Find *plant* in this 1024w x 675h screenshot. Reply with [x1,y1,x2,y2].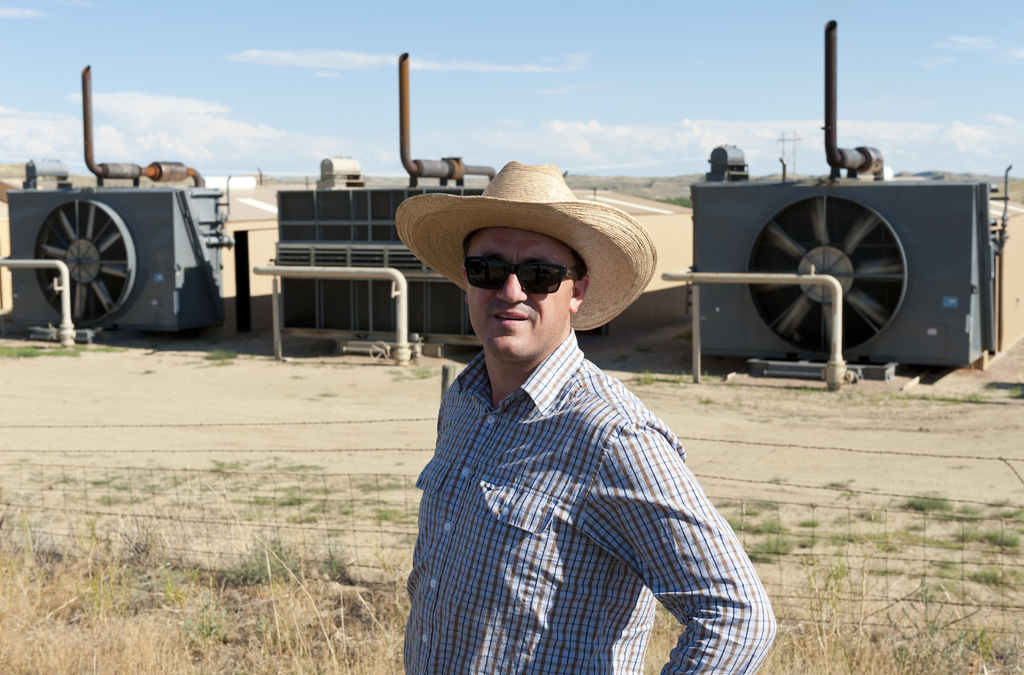
[830,527,859,547].
